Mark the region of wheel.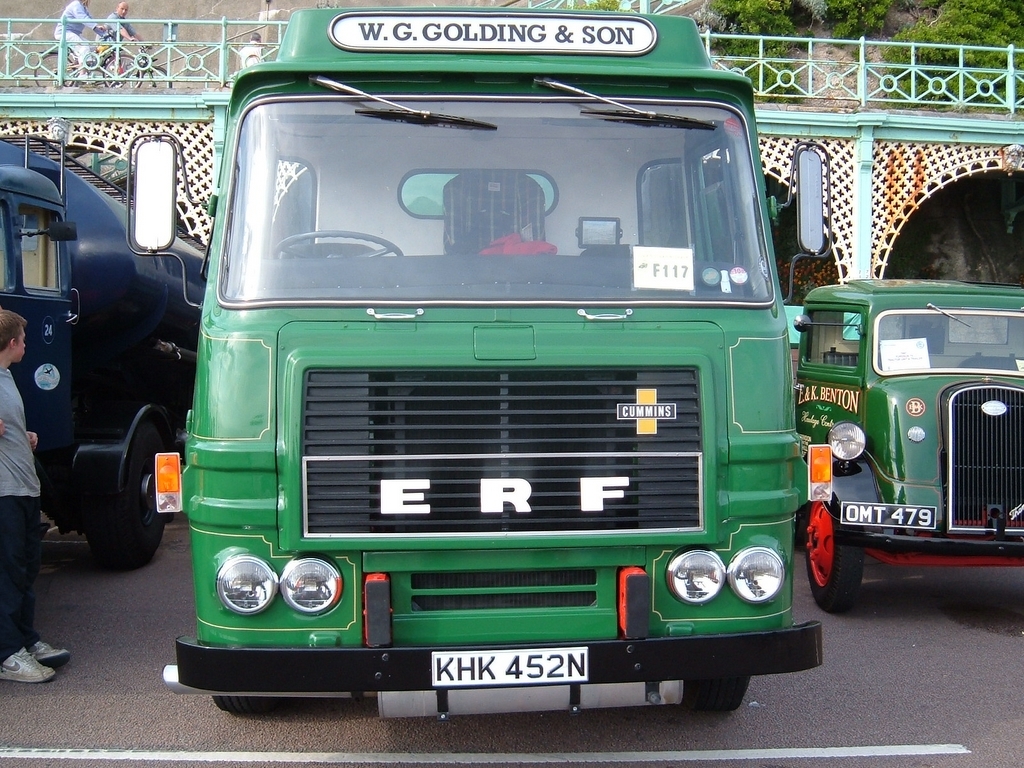
Region: 796, 505, 809, 548.
